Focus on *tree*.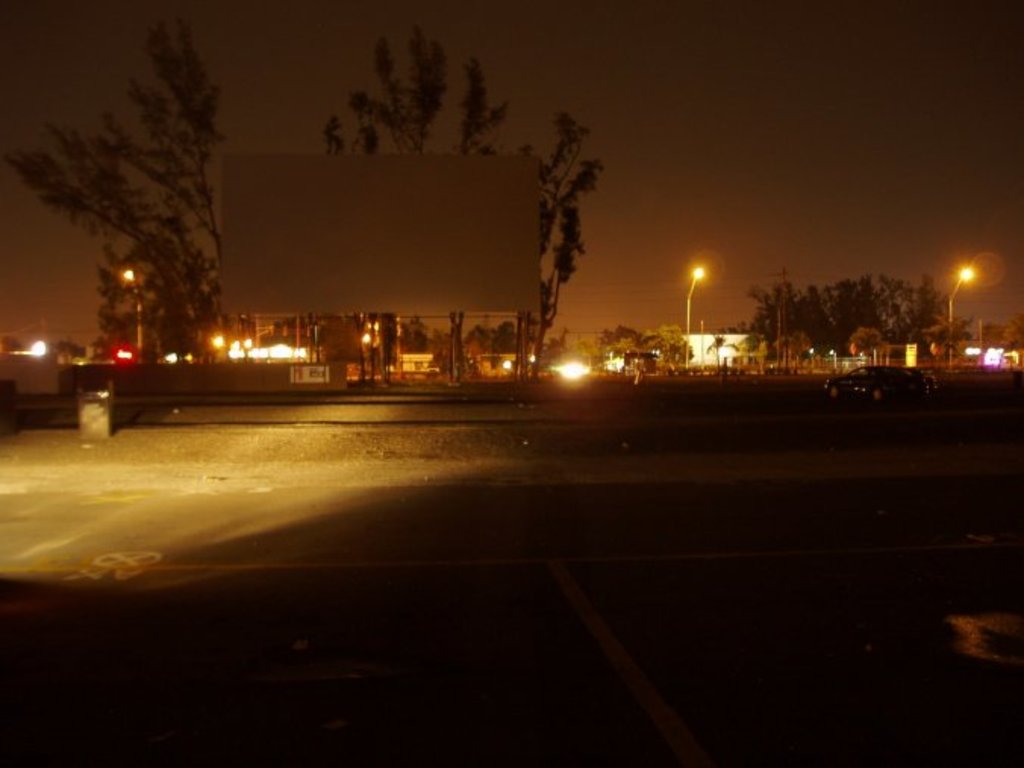
Focused at box=[612, 329, 633, 382].
